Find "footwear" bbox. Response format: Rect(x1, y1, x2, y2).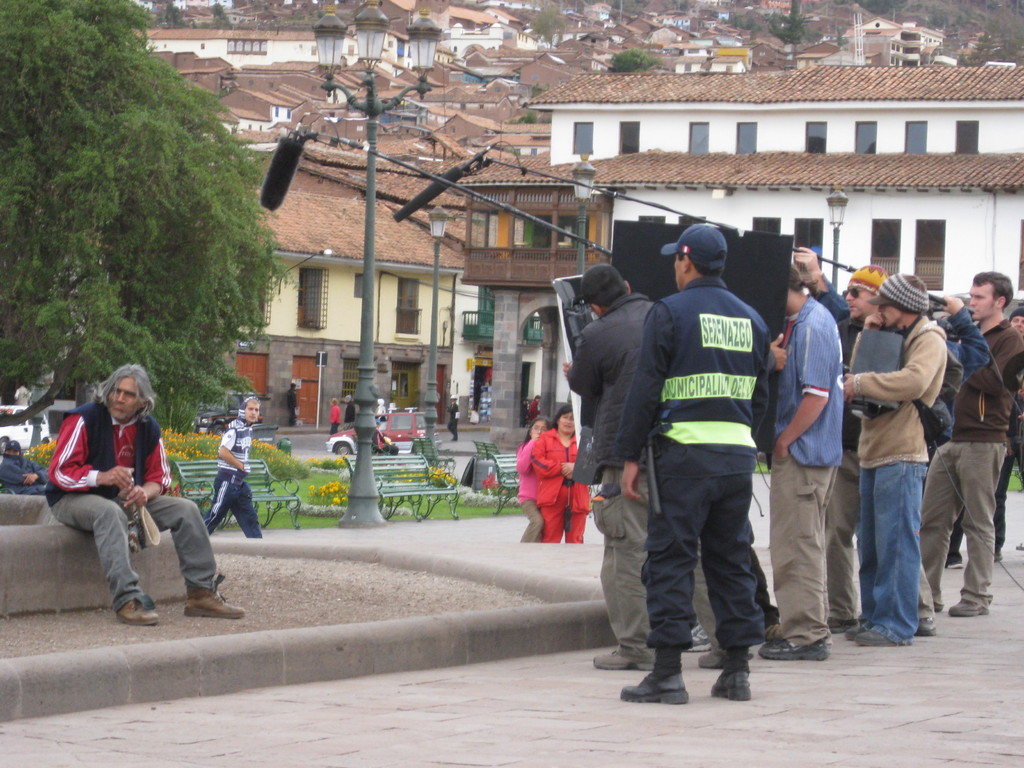
Rect(116, 599, 160, 624).
